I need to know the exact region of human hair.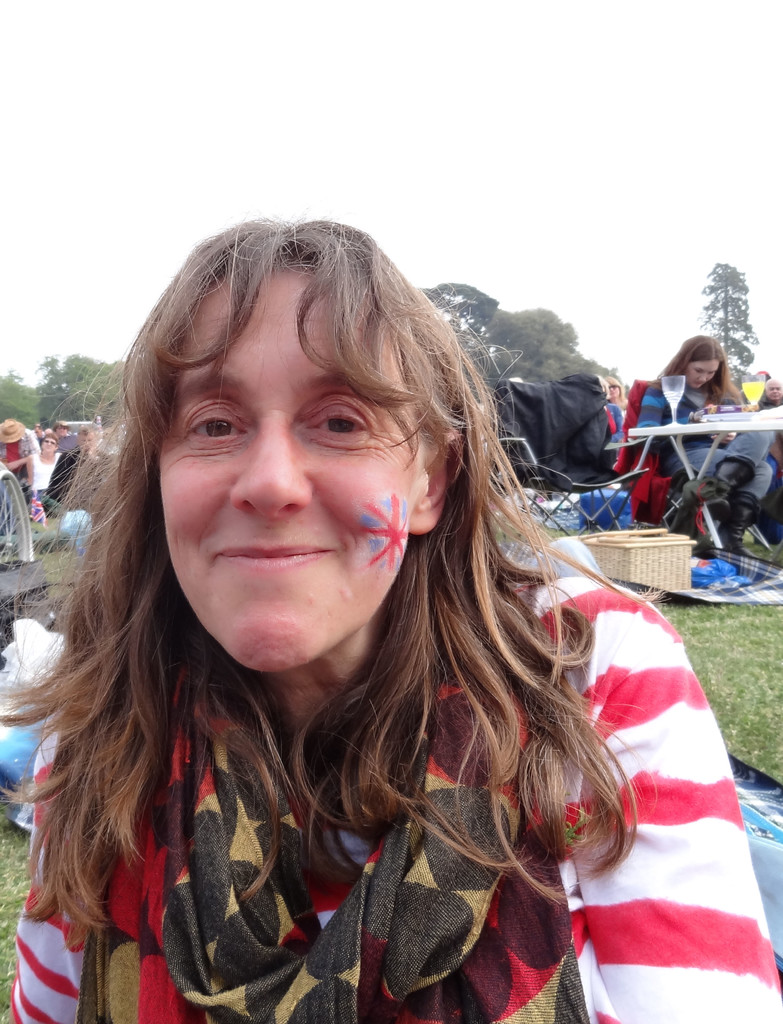
Region: 0, 212, 661, 949.
